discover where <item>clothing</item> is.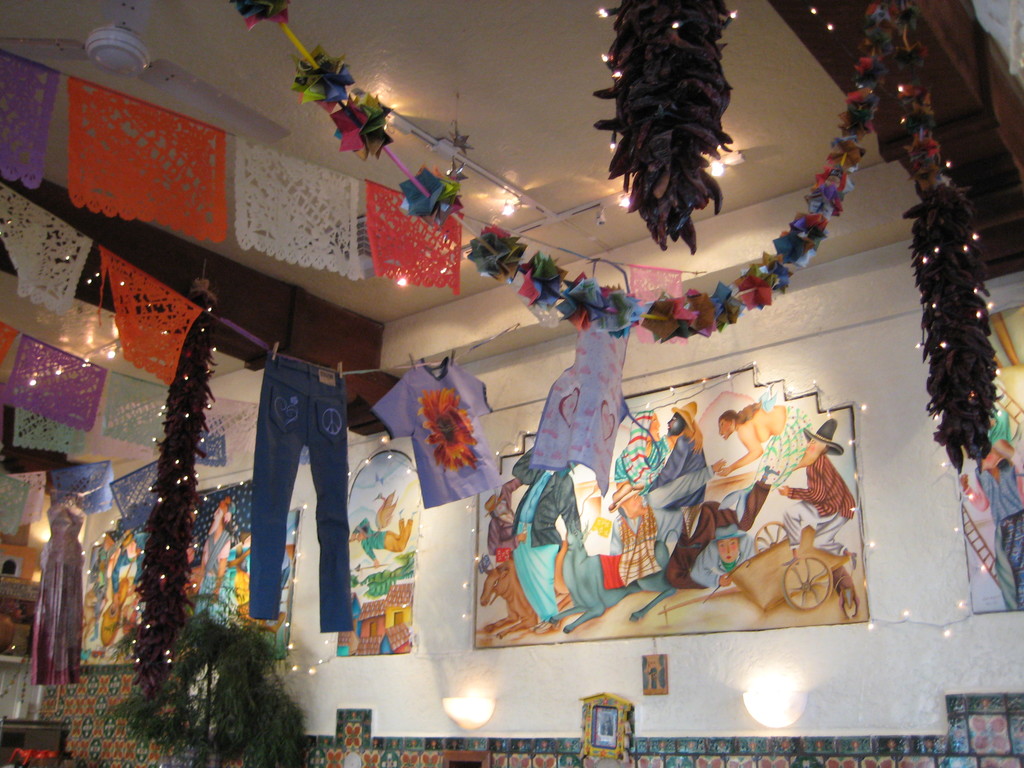
Discovered at bbox(509, 444, 580, 622).
